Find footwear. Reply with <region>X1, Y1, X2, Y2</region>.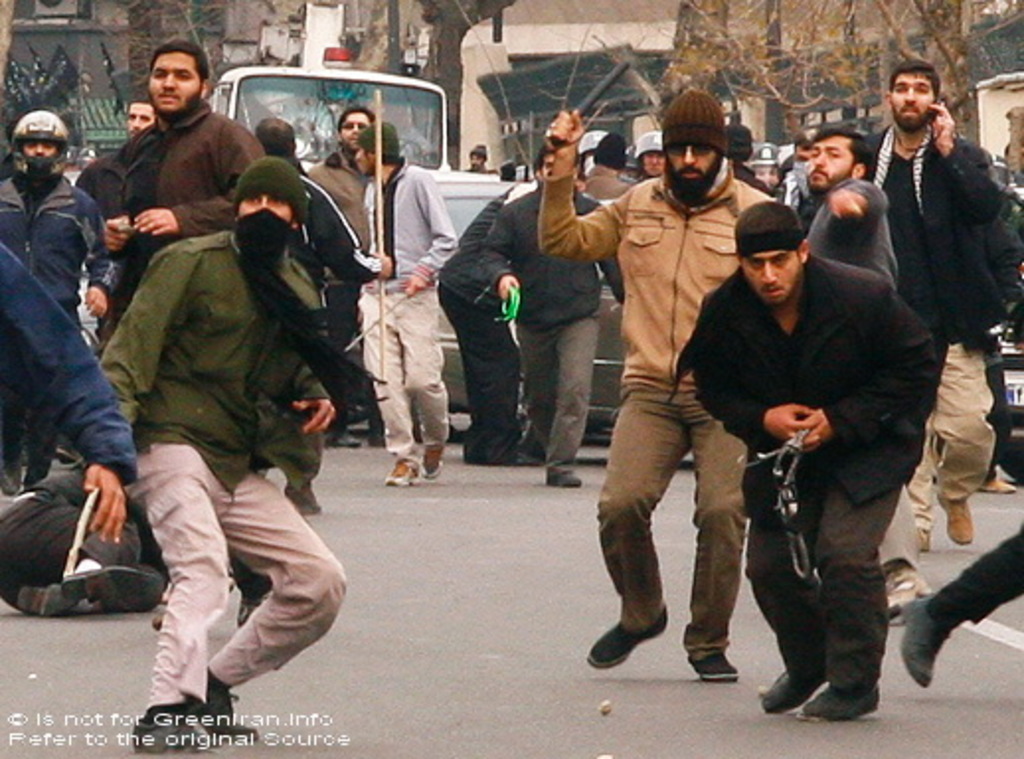
<region>585, 601, 666, 672</region>.
